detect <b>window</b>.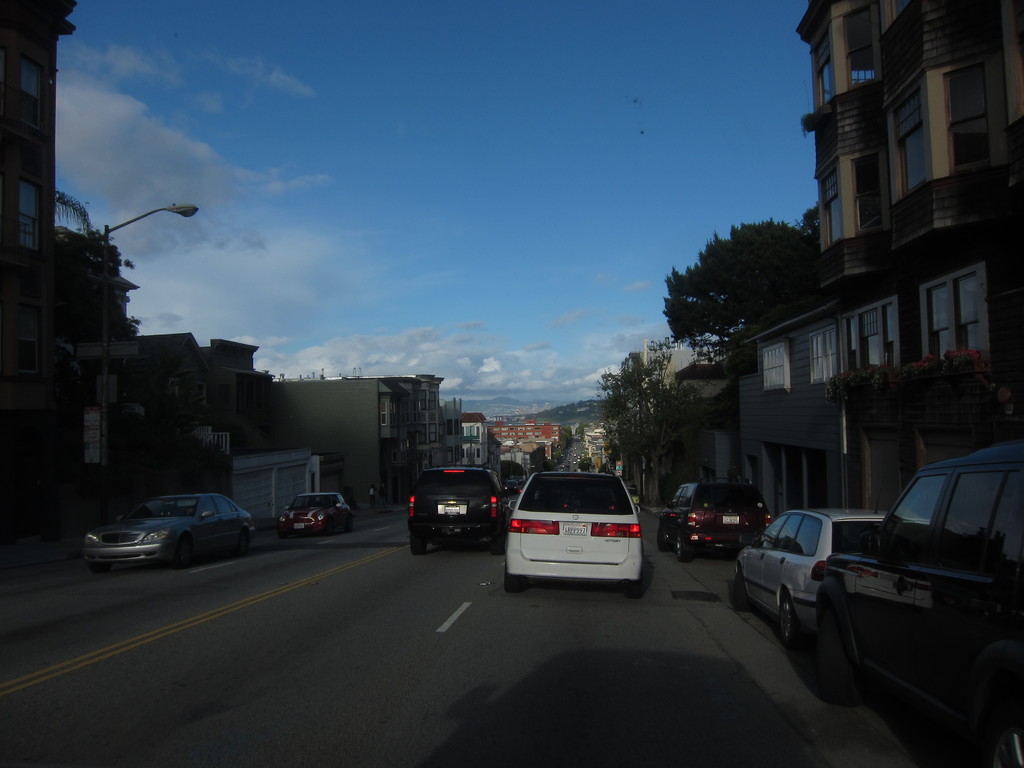
Detected at box=[15, 177, 42, 252].
